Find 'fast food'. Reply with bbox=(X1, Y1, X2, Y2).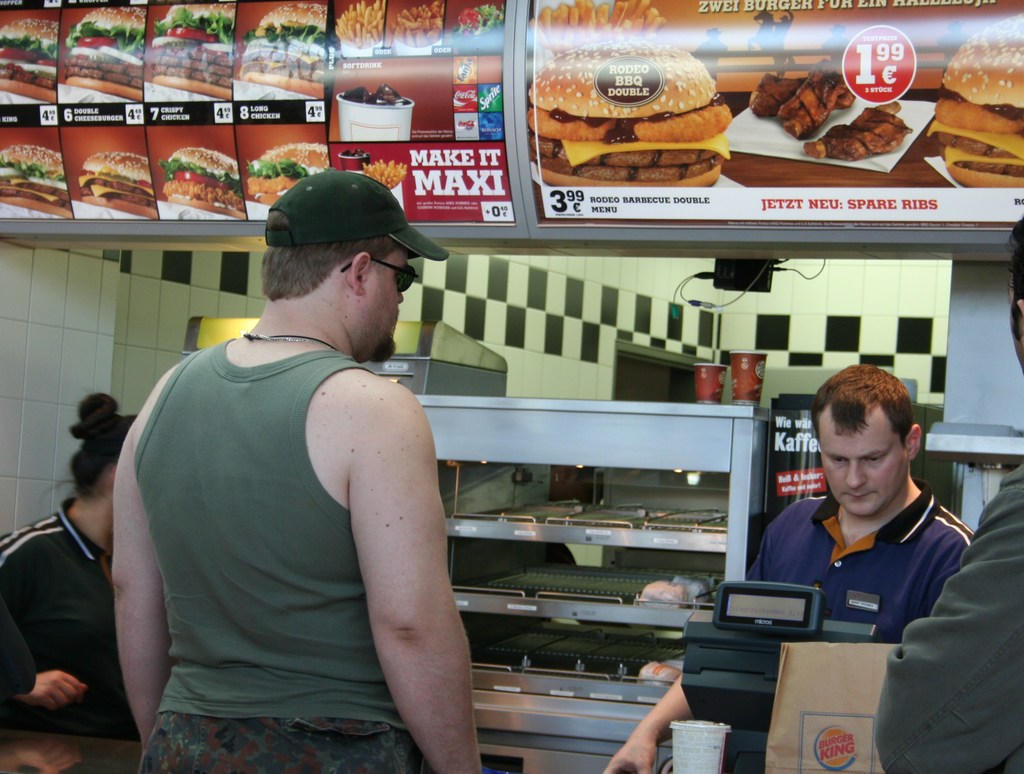
bbox=(927, 12, 1023, 186).
